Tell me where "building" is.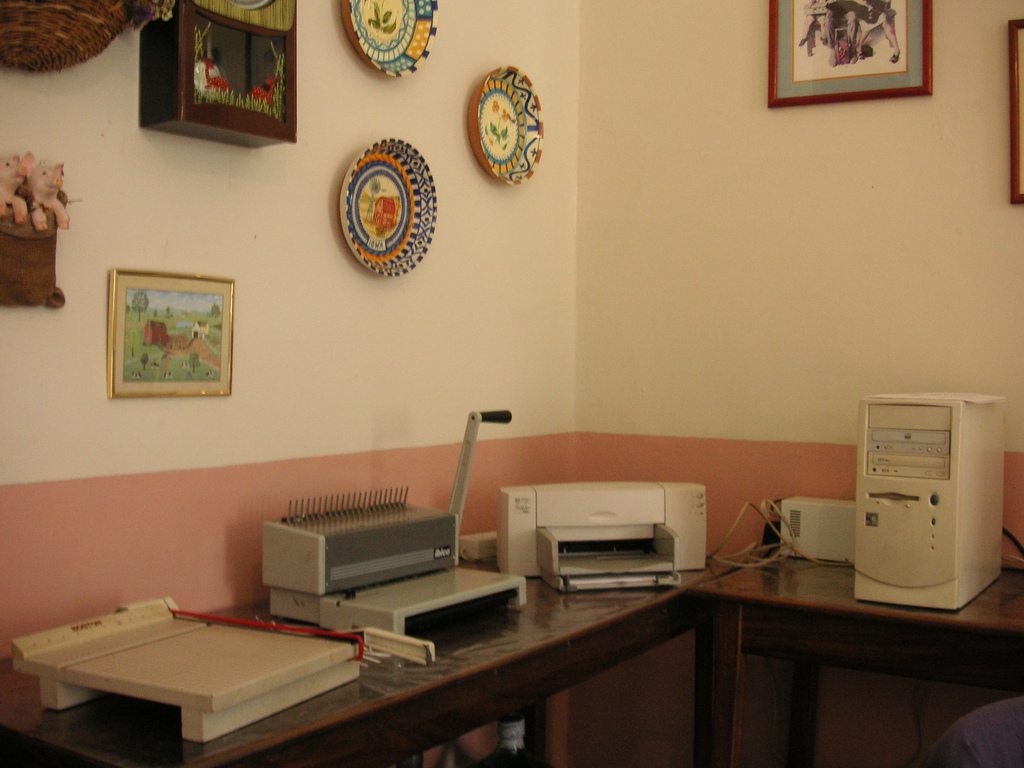
"building" is at Rect(0, 0, 1023, 762).
